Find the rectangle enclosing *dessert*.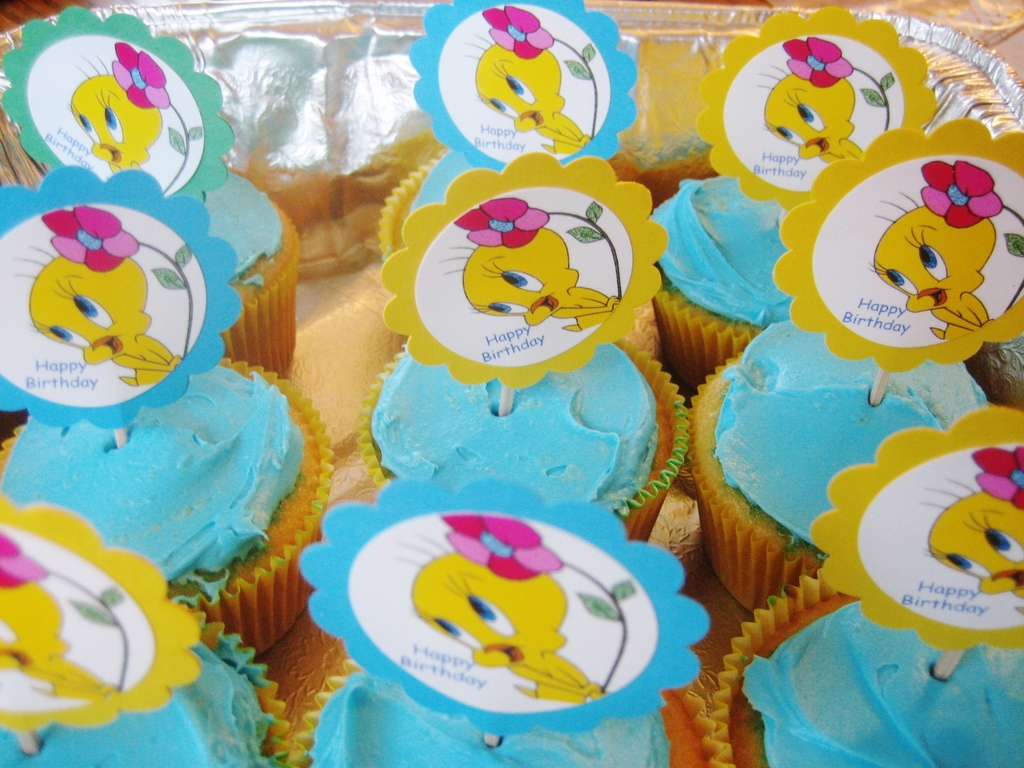
(692, 116, 1023, 612).
